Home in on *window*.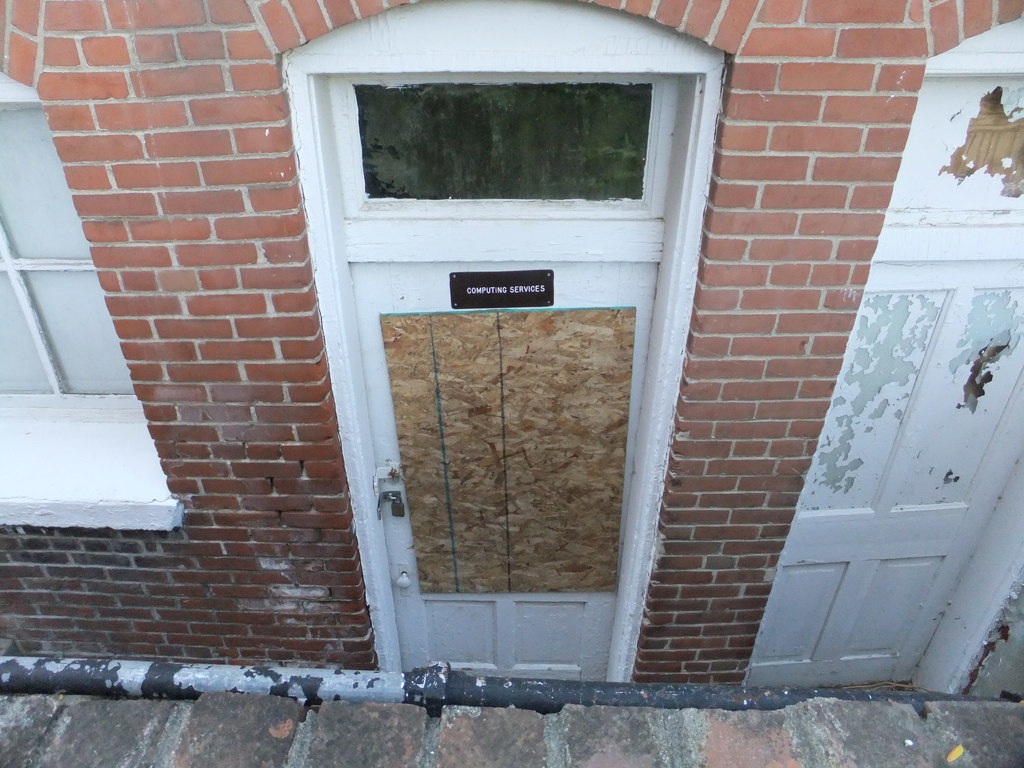
Homed in at x1=299 y1=56 x2=701 y2=223.
